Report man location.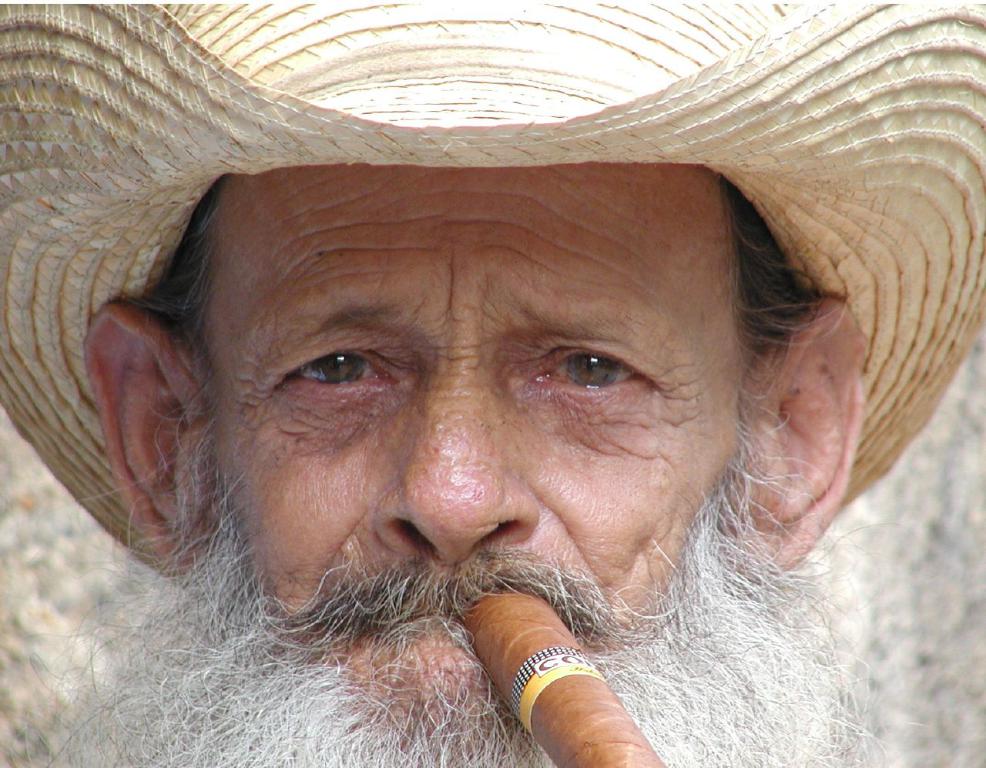
Report: x1=0 y1=42 x2=985 y2=767.
